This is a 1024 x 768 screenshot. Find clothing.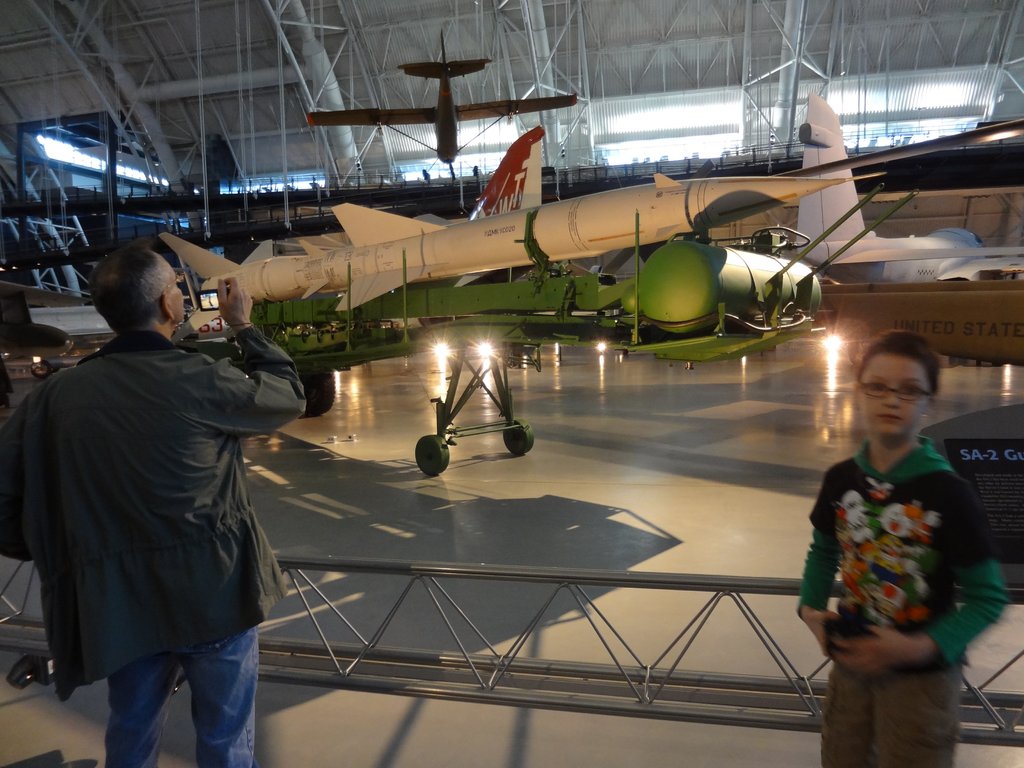
Bounding box: rect(808, 410, 984, 730).
